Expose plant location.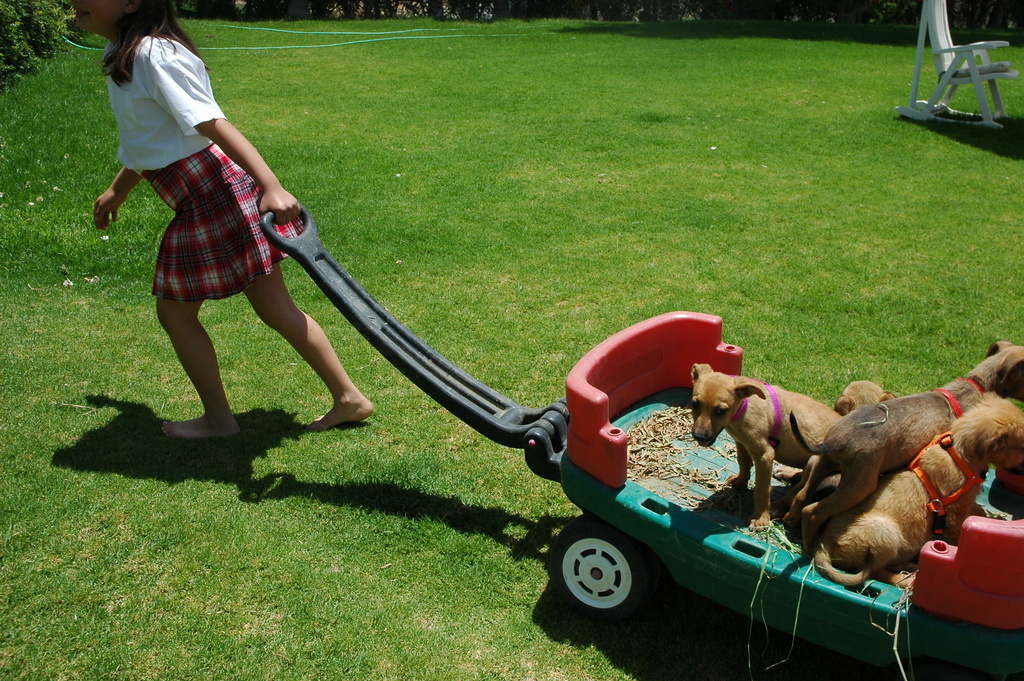
Exposed at bbox=(324, 0, 346, 16).
